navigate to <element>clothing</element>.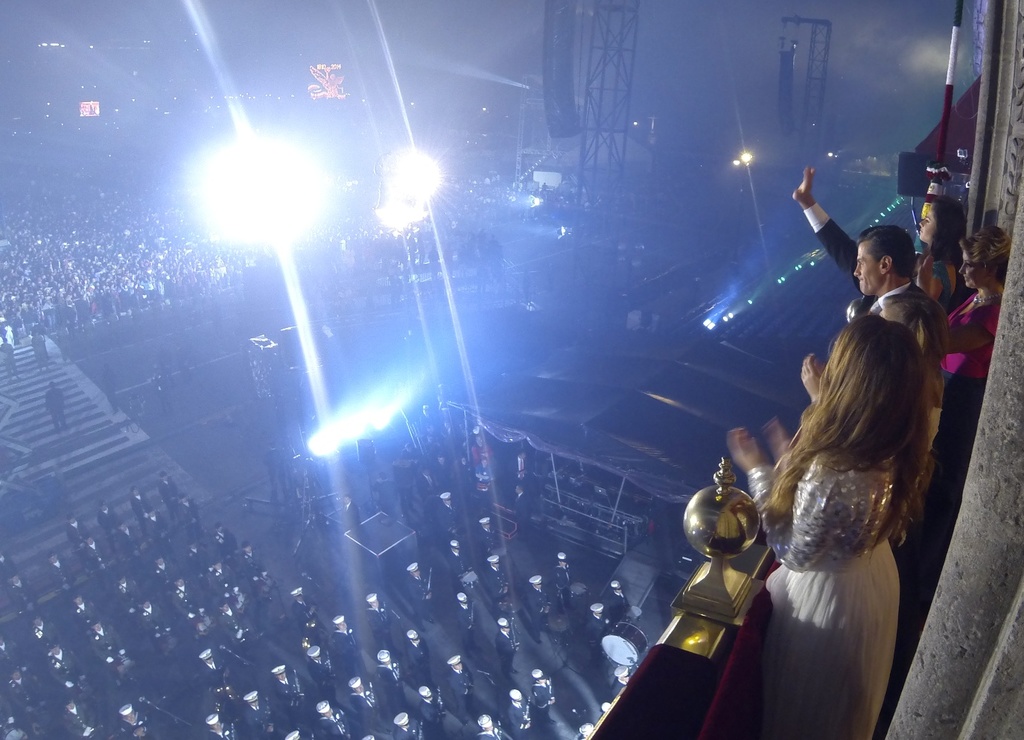
Navigation target: detection(800, 201, 945, 320).
